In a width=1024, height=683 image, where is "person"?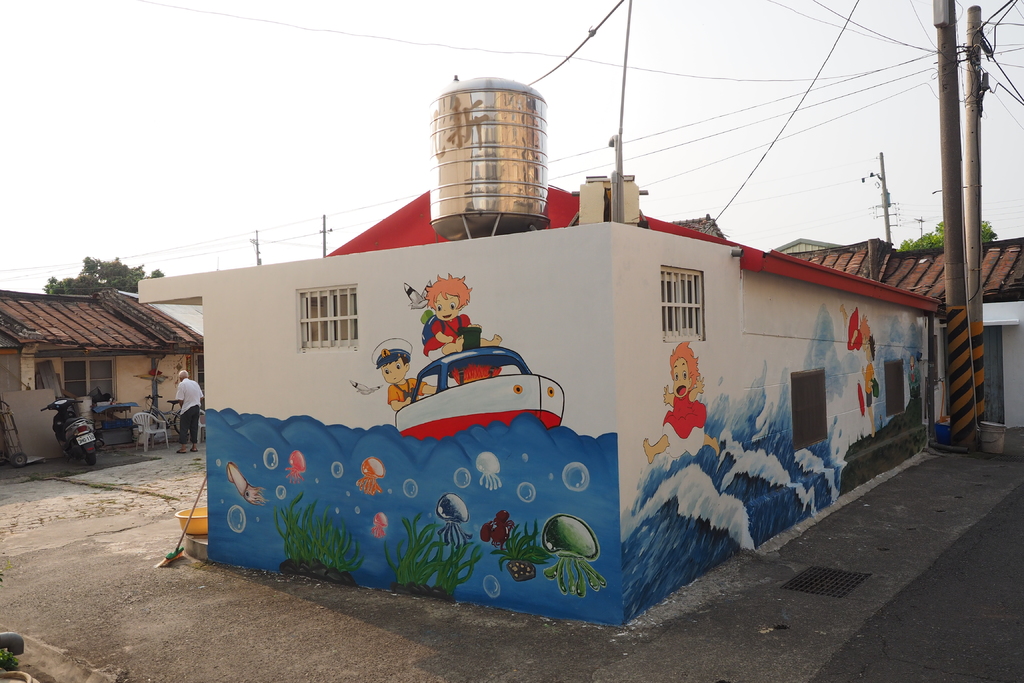
420/274/509/379.
